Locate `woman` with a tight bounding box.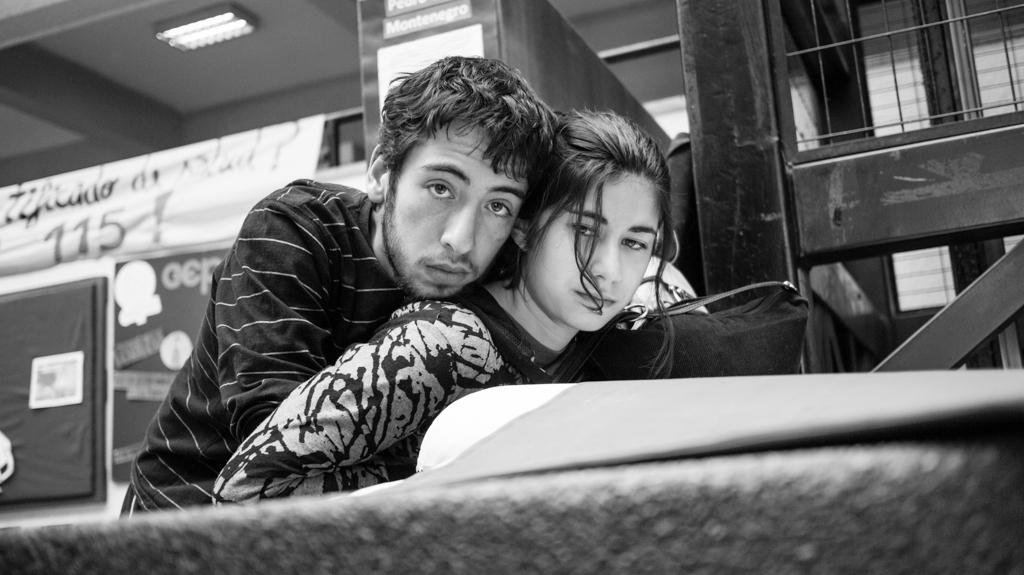
bbox=[207, 98, 718, 524].
